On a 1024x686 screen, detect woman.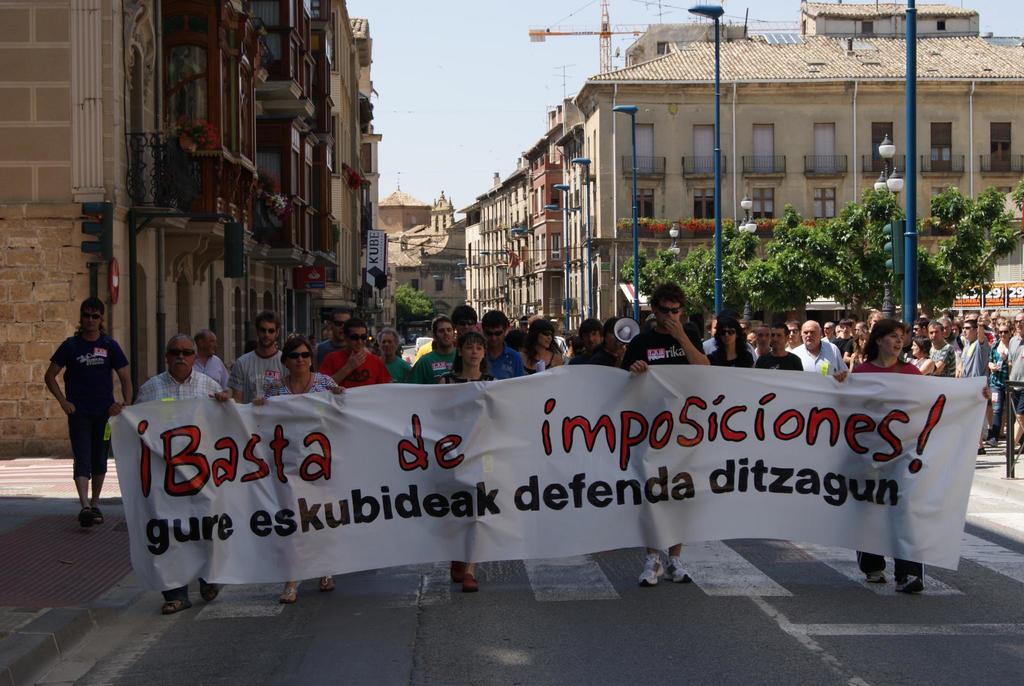
[left=307, top=334, right=320, bottom=361].
